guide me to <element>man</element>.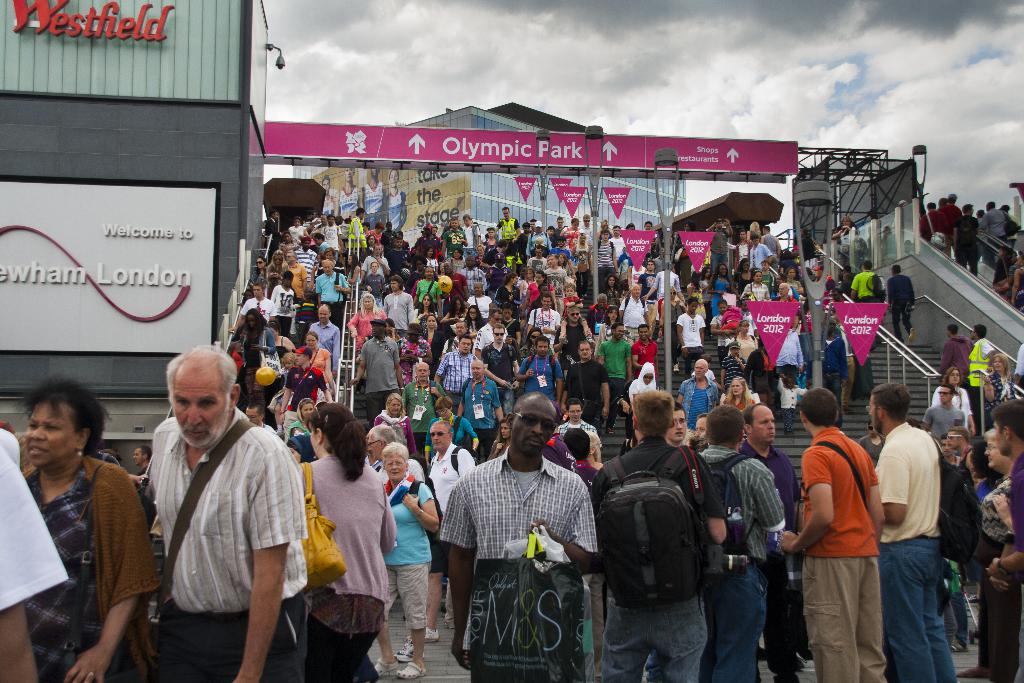
Guidance: Rect(870, 386, 956, 682).
